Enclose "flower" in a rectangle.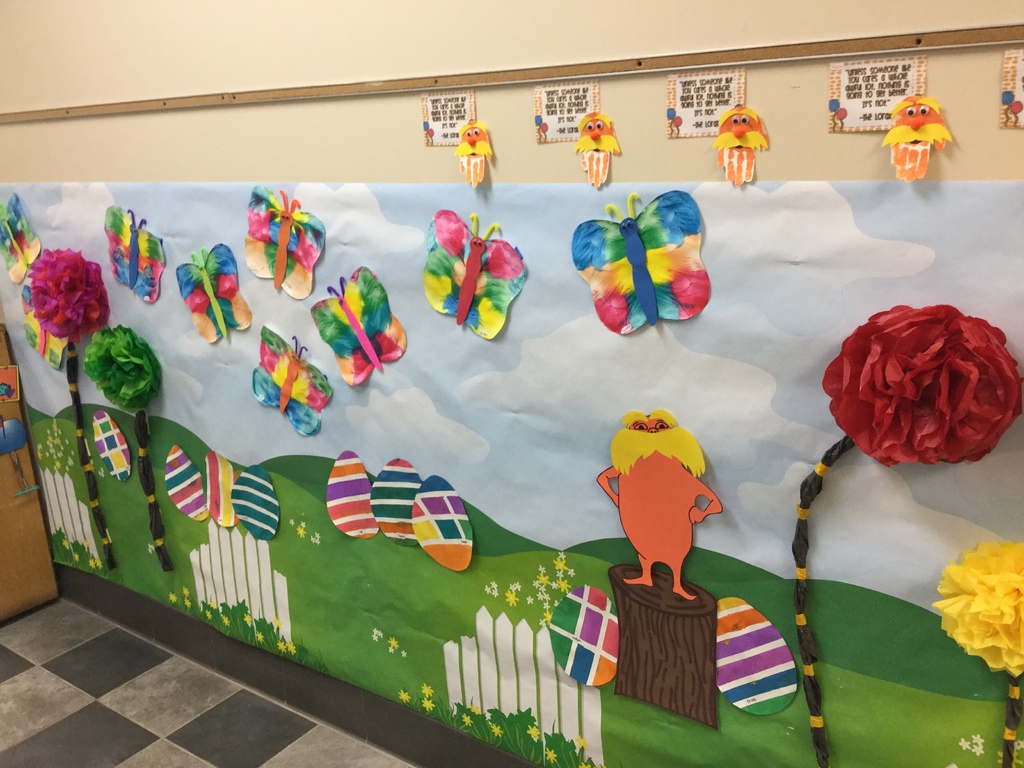
(578,761,594,767).
